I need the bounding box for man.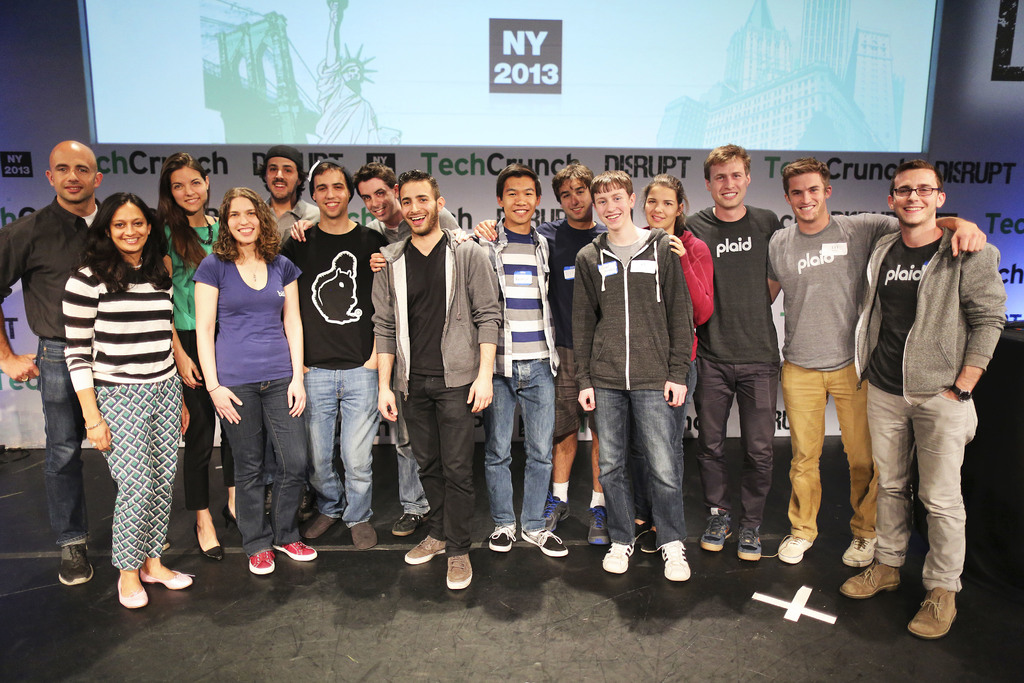
Here it is: (0, 138, 105, 586).
